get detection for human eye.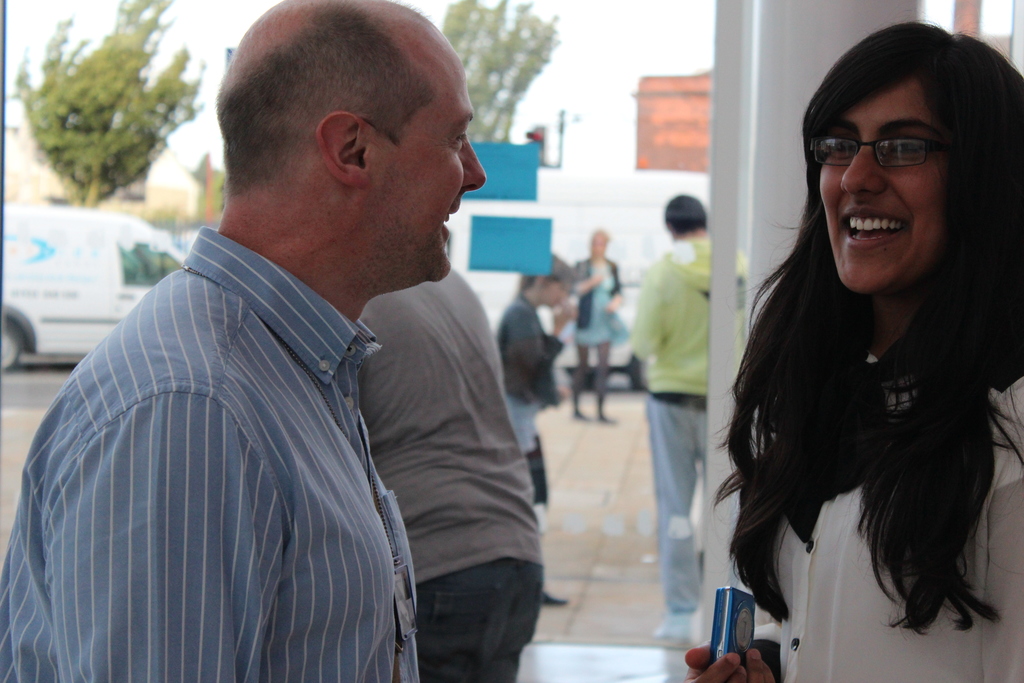
Detection: <region>824, 132, 852, 160</region>.
